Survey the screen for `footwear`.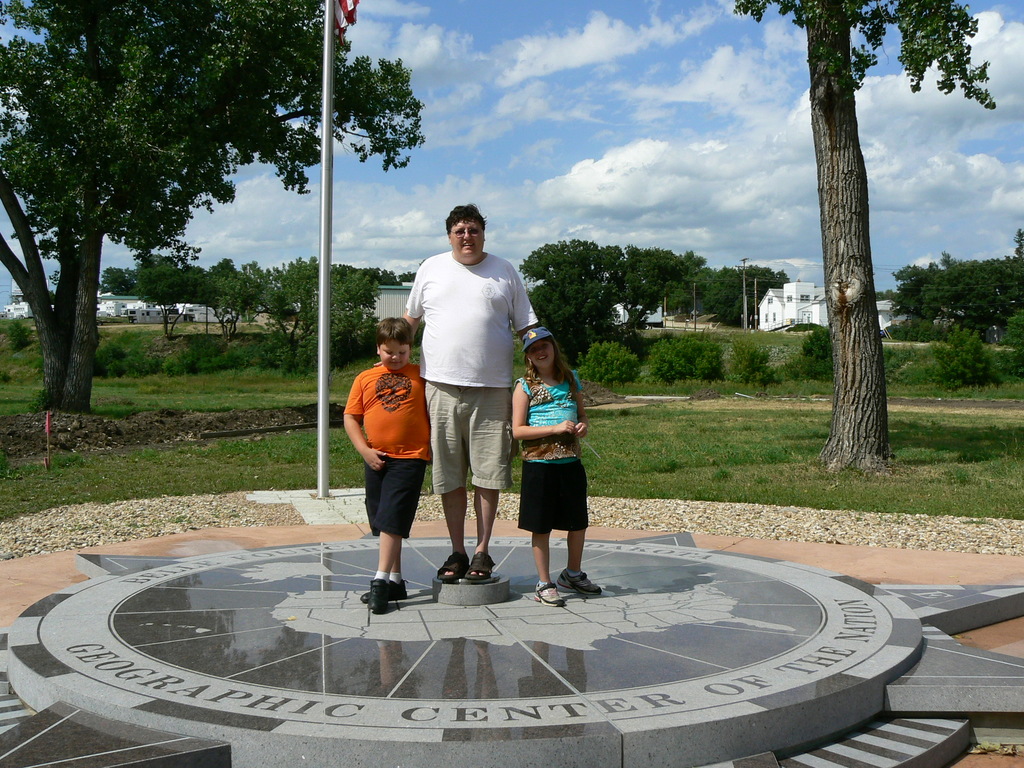
Survey found: x1=530, y1=581, x2=569, y2=608.
